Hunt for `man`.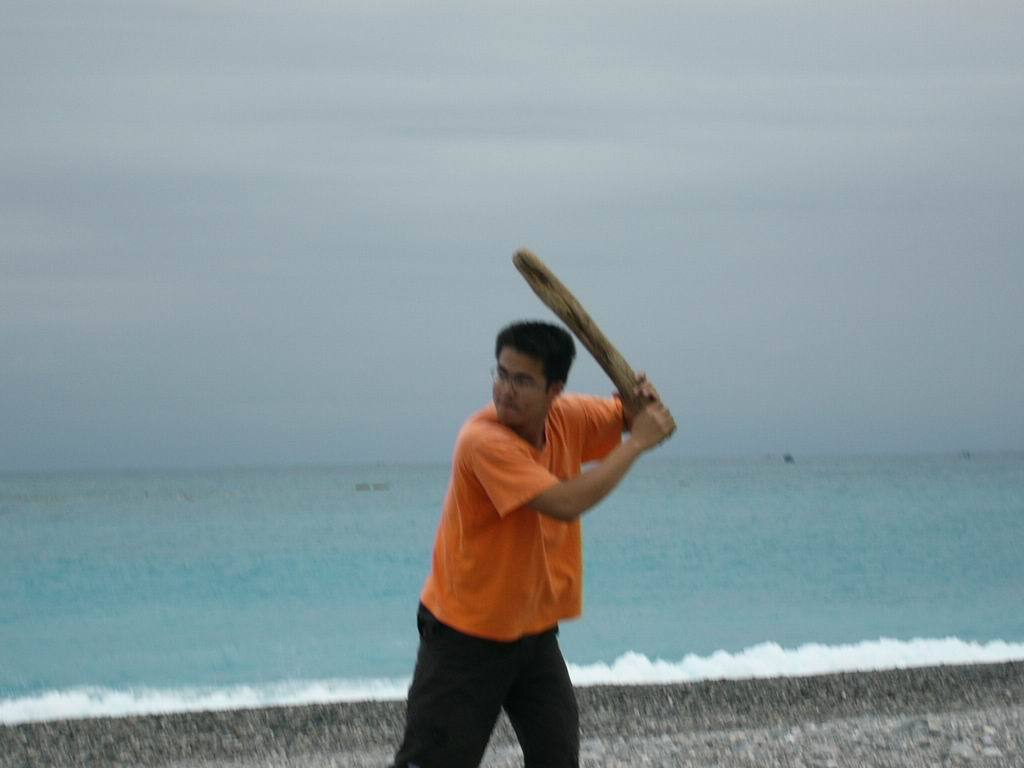
Hunted down at 387 300 646 749.
